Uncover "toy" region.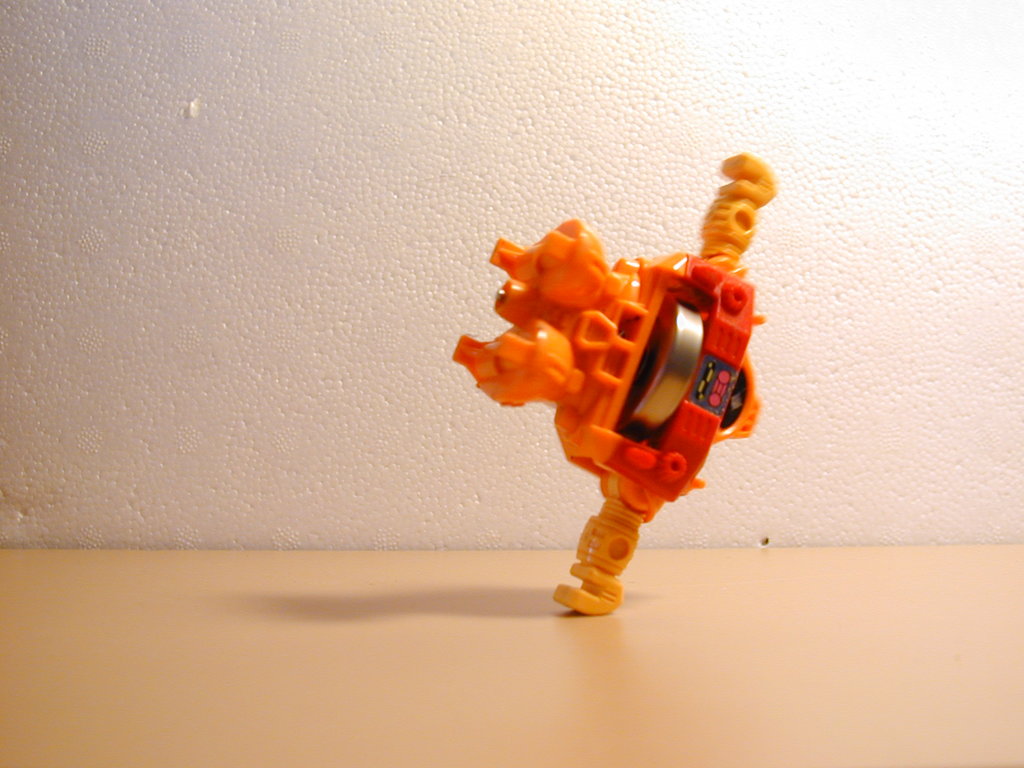
Uncovered: rect(453, 160, 780, 604).
